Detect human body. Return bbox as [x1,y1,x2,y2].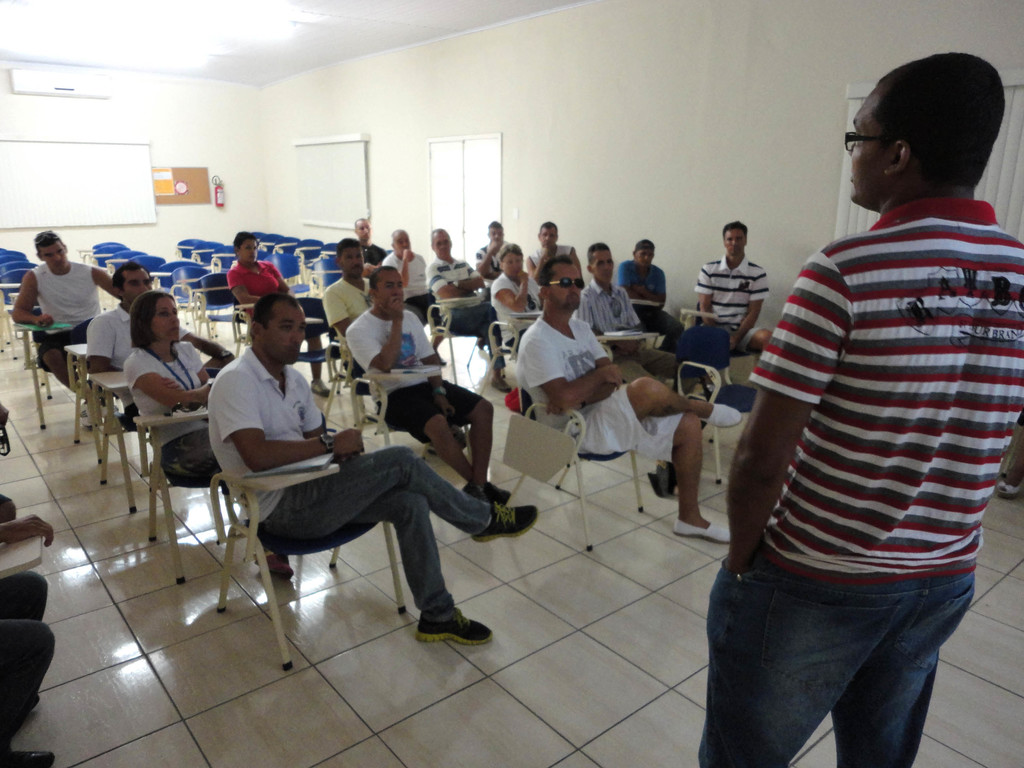
[522,253,728,548].
